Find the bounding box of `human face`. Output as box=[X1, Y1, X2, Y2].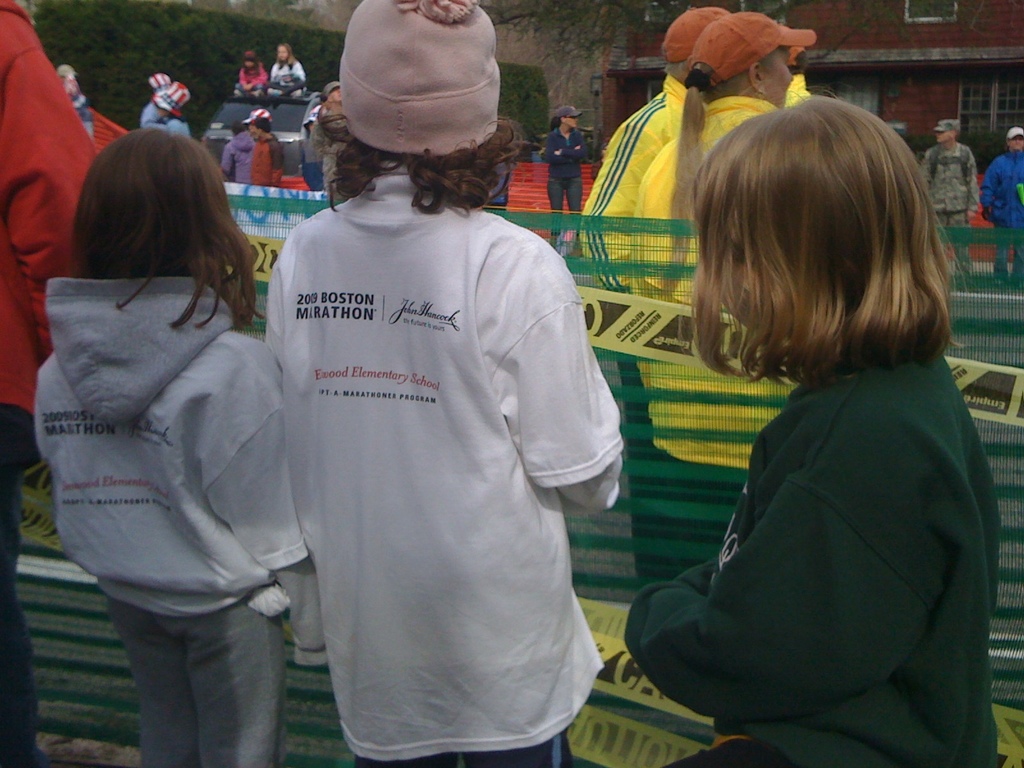
box=[760, 40, 793, 117].
